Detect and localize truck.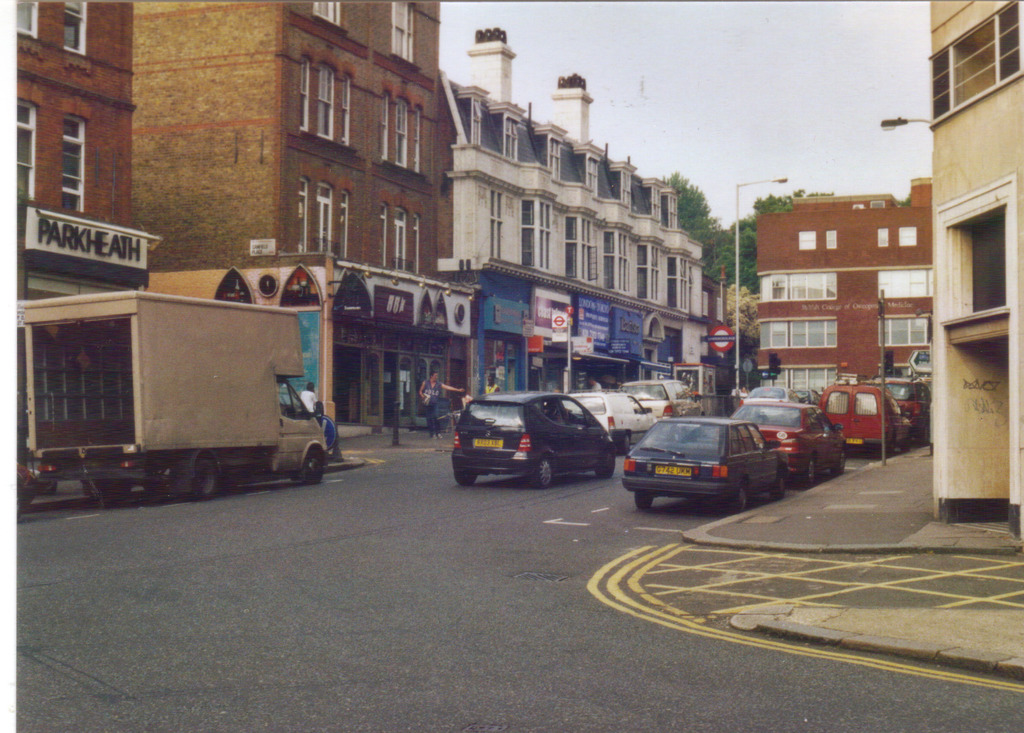
Localized at bbox=[24, 276, 337, 513].
